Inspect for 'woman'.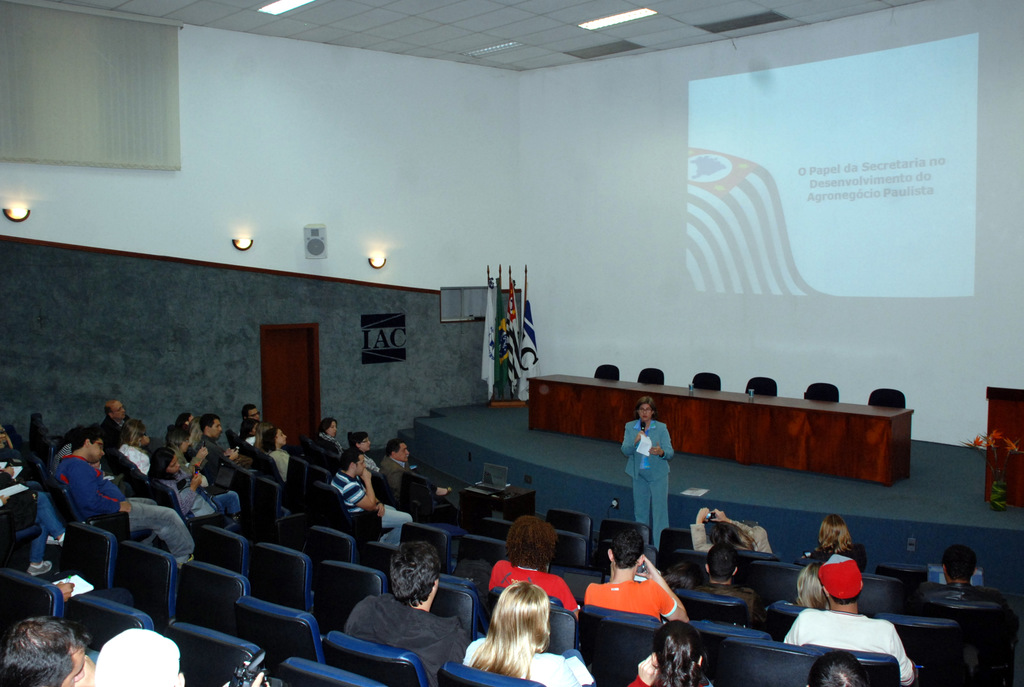
Inspection: 464,581,594,686.
